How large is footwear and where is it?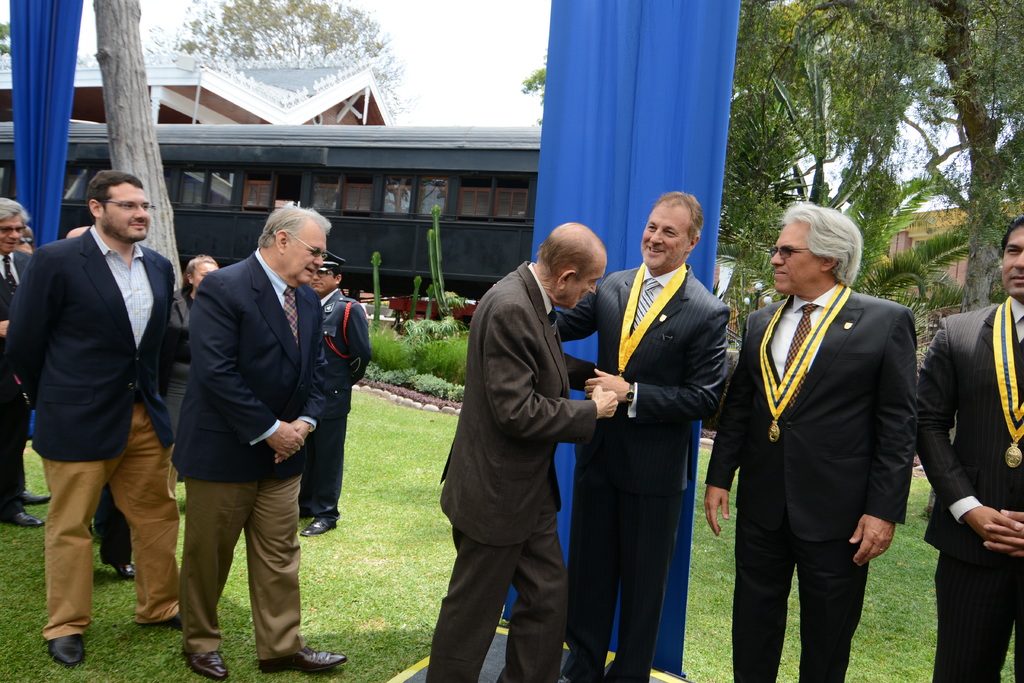
Bounding box: {"left": 45, "top": 636, "right": 84, "bottom": 672}.
